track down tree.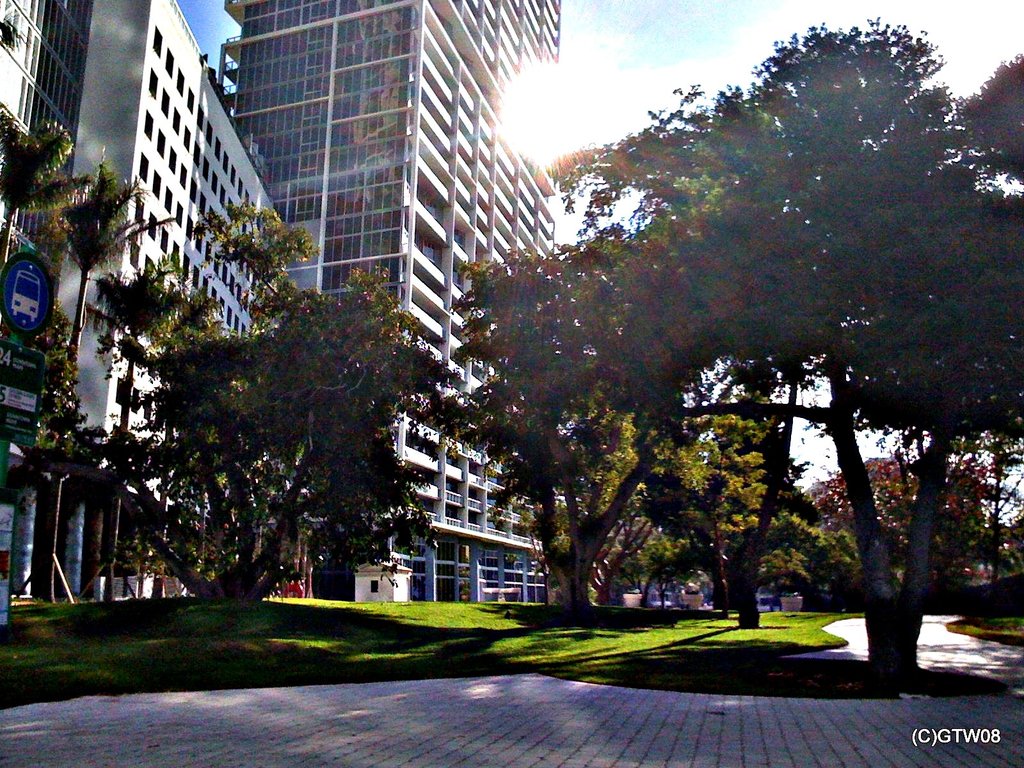
Tracked to box(90, 193, 463, 612).
